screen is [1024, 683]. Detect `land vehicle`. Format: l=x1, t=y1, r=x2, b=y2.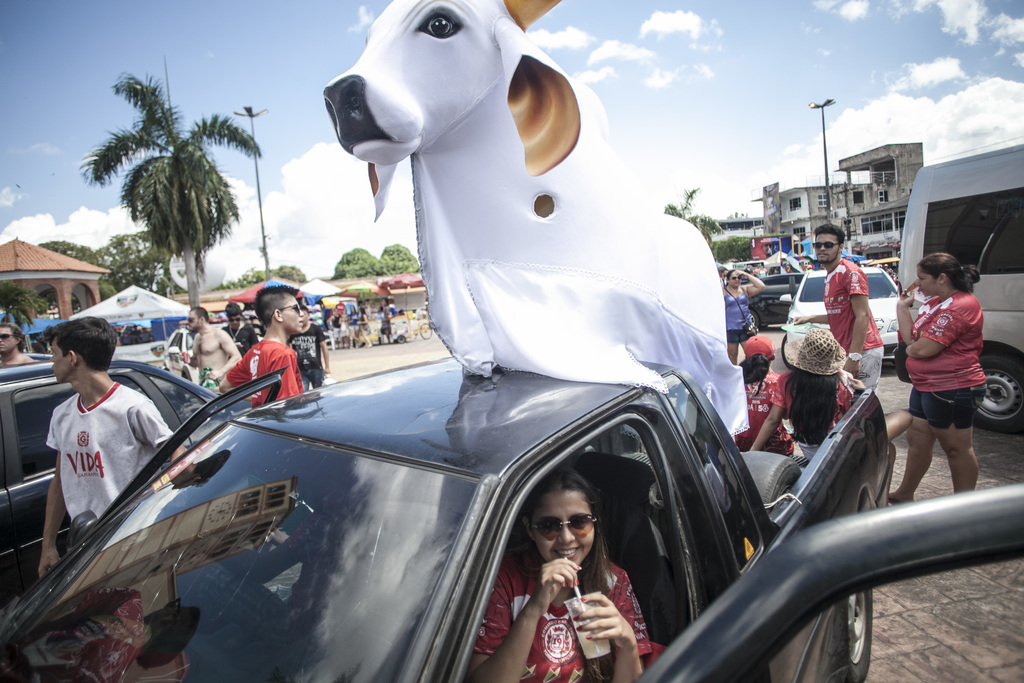
l=0, t=325, r=289, b=593.
